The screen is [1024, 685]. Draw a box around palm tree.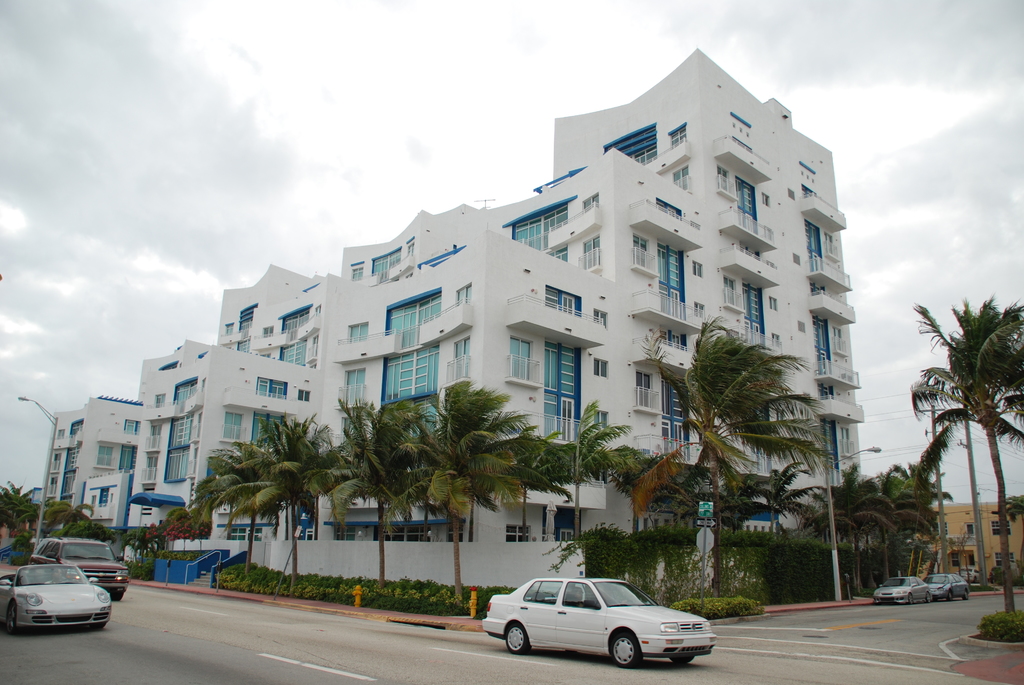
locate(589, 446, 666, 521).
